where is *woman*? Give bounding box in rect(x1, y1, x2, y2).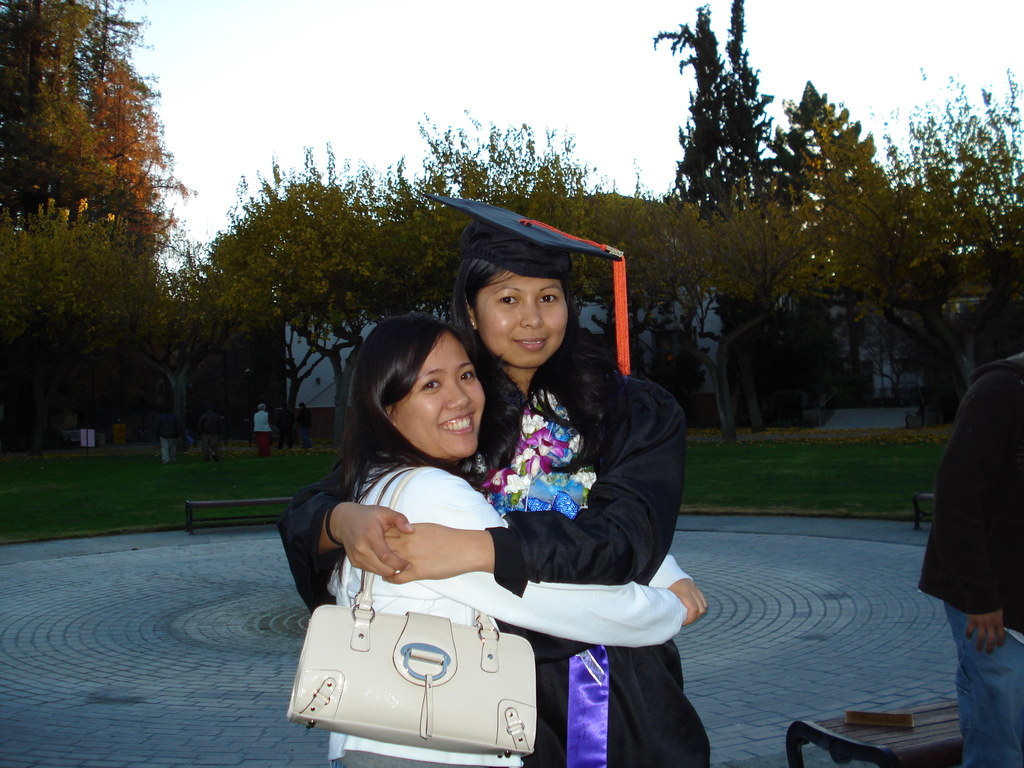
rect(279, 196, 708, 767).
